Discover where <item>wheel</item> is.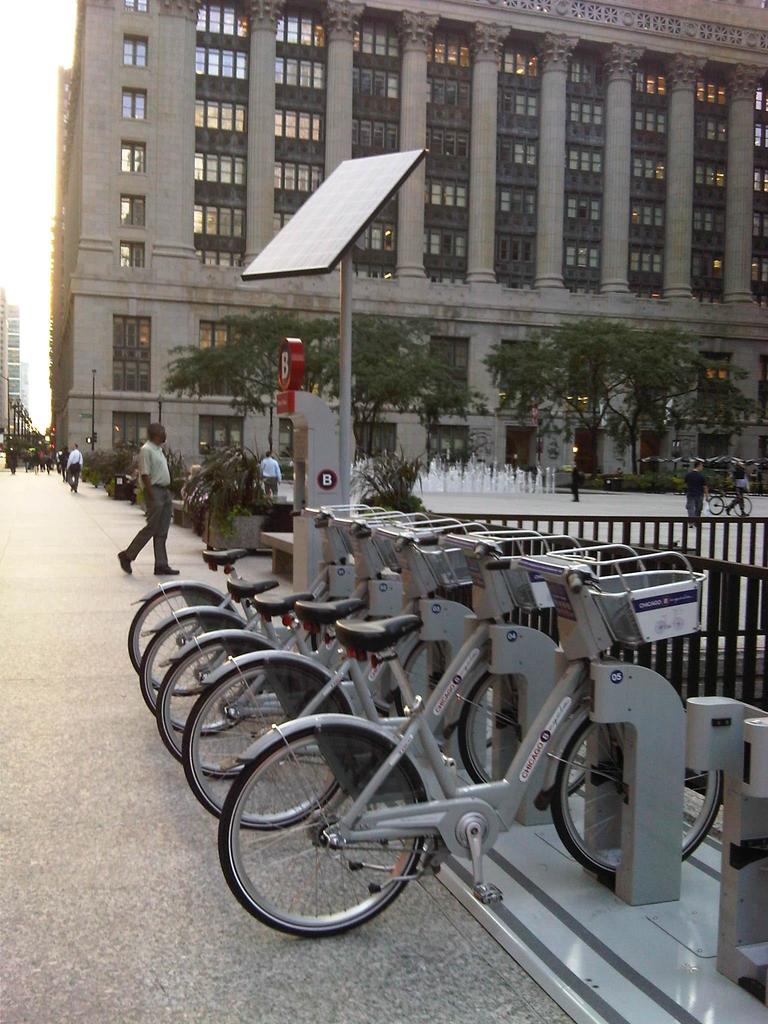
Discovered at (x1=548, y1=714, x2=724, y2=891).
